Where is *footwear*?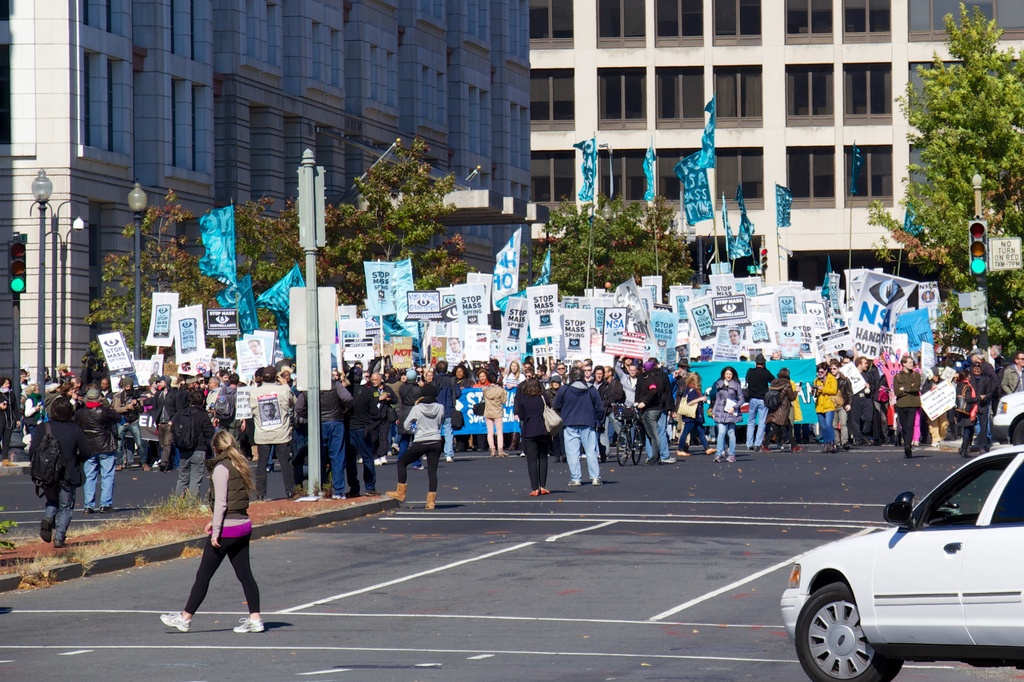
Rect(941, 438, 943, 442).
